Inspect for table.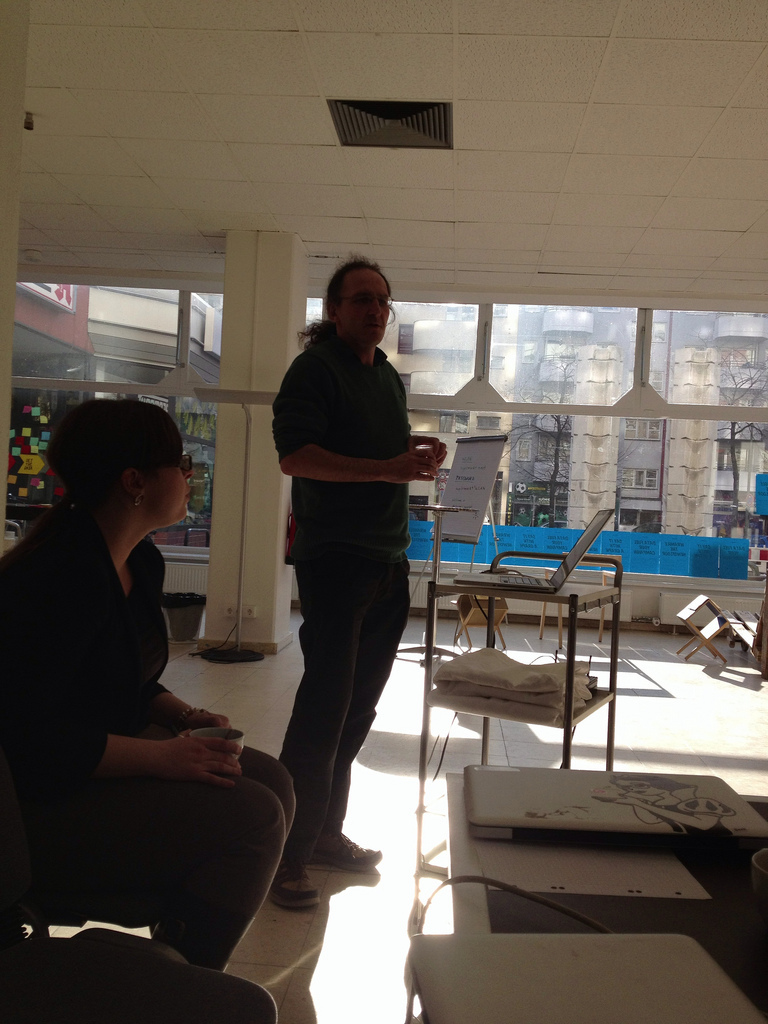
Inspection: {"left": 390, "top": 543, "right": 673, "bottom": 777}.
